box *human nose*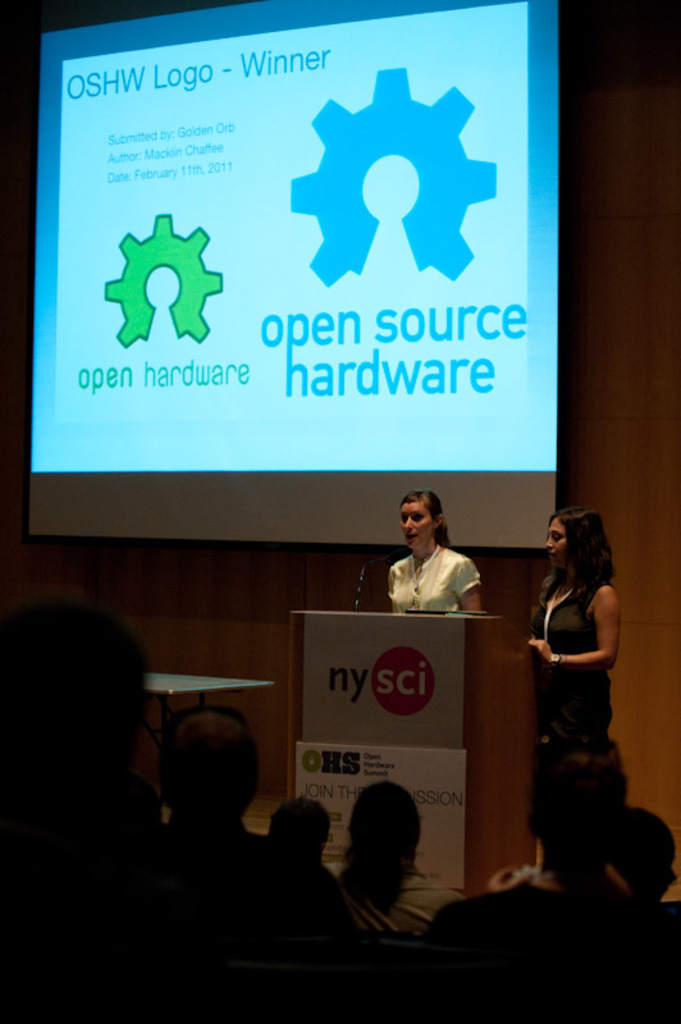
<box>402,516,415,536</box>
